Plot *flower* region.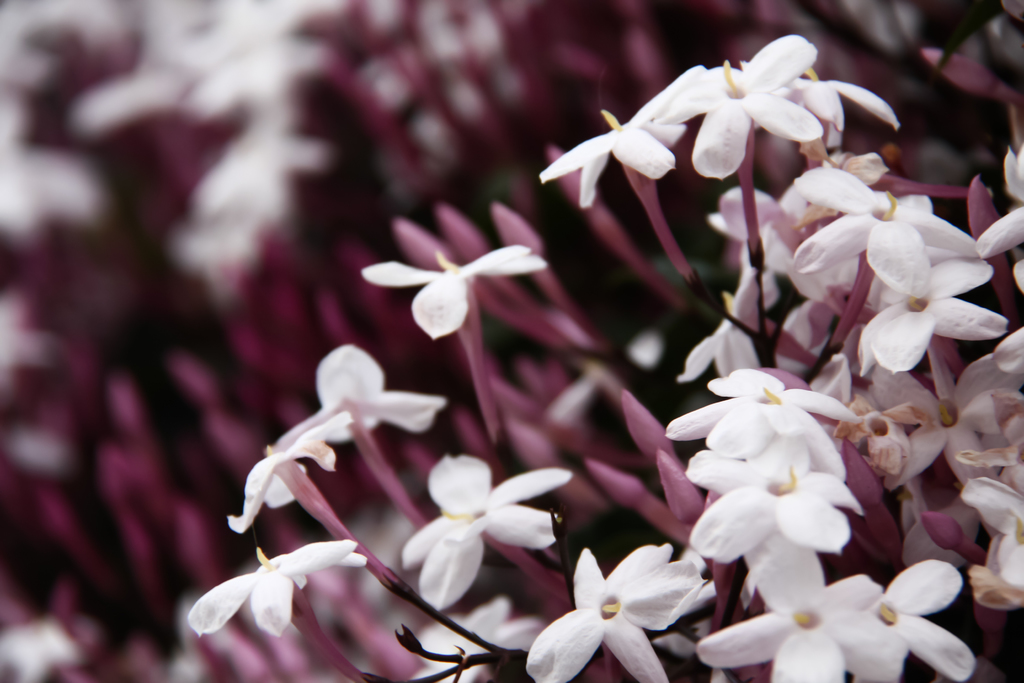
Plotted at bbox=(399, 451, 575, 609).
